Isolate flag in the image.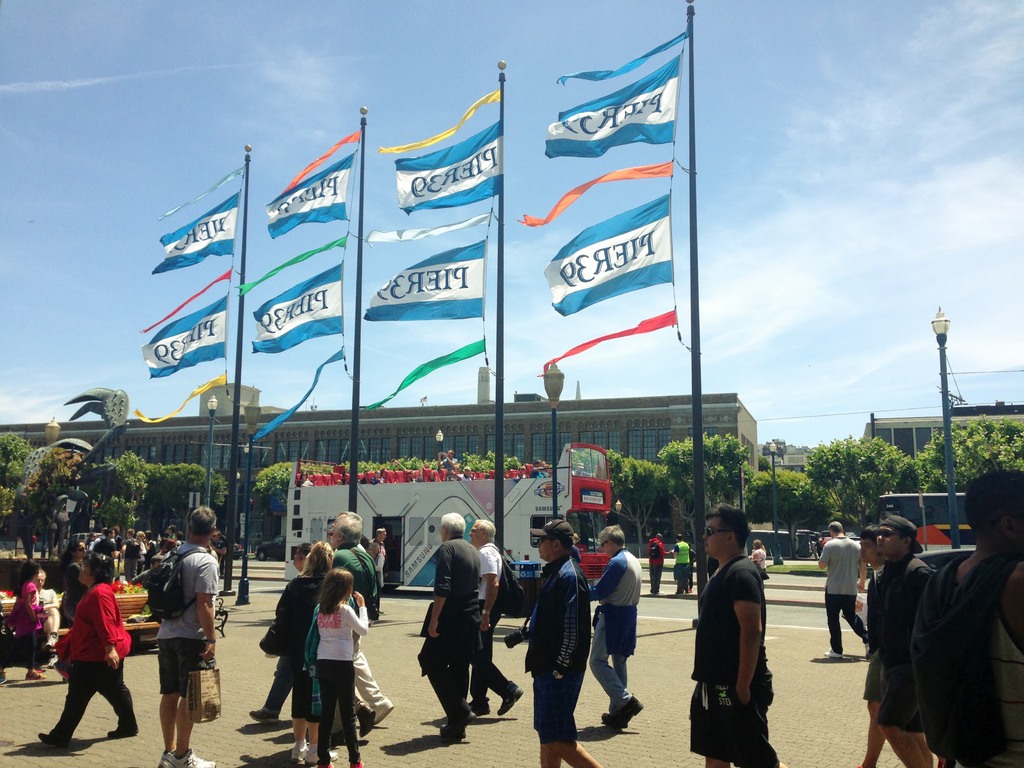
Isolated region: pyautogui.locateOnScreen(146, 193, 241, 281).
